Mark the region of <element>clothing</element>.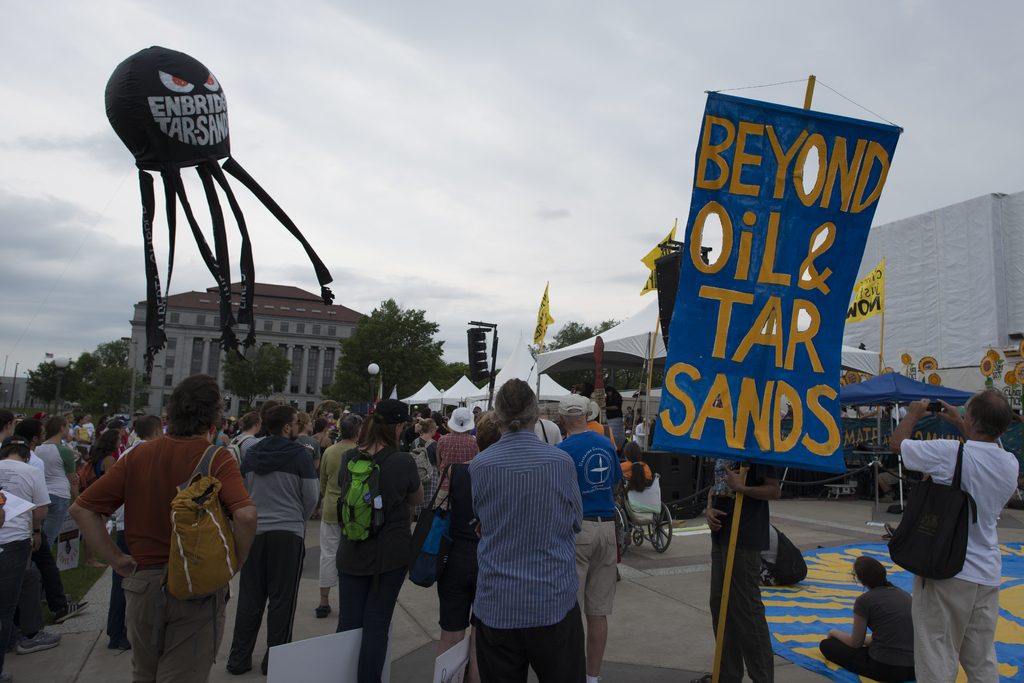
Region: {"x1": 547, "y1": 426, "x2": 631, "y2": 624}.
